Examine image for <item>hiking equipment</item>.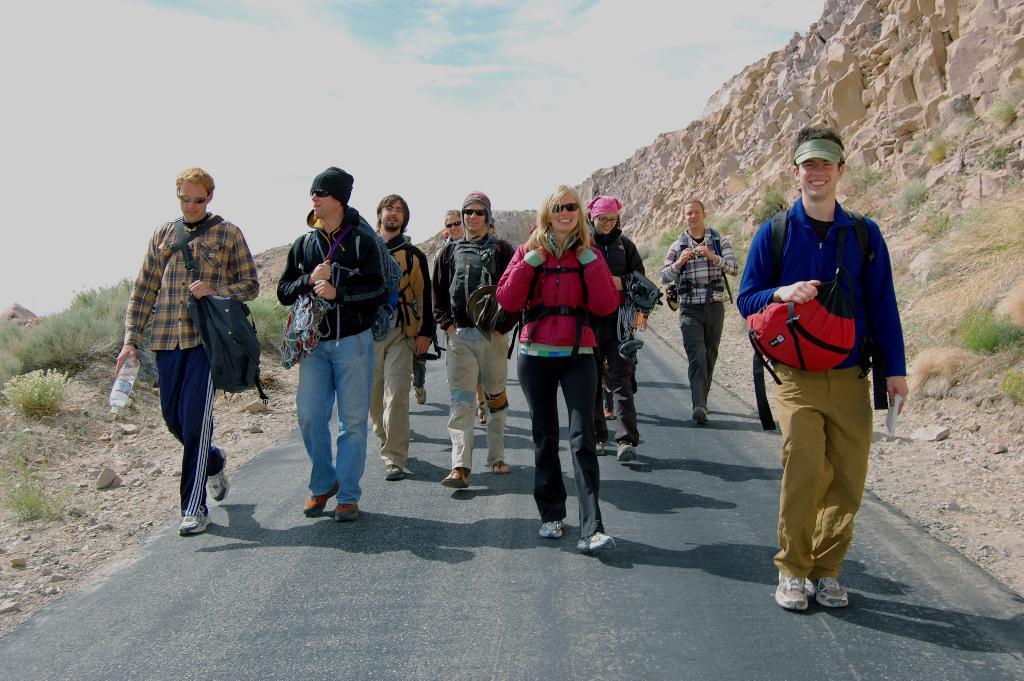
Examination result: 298 211 403 335.
